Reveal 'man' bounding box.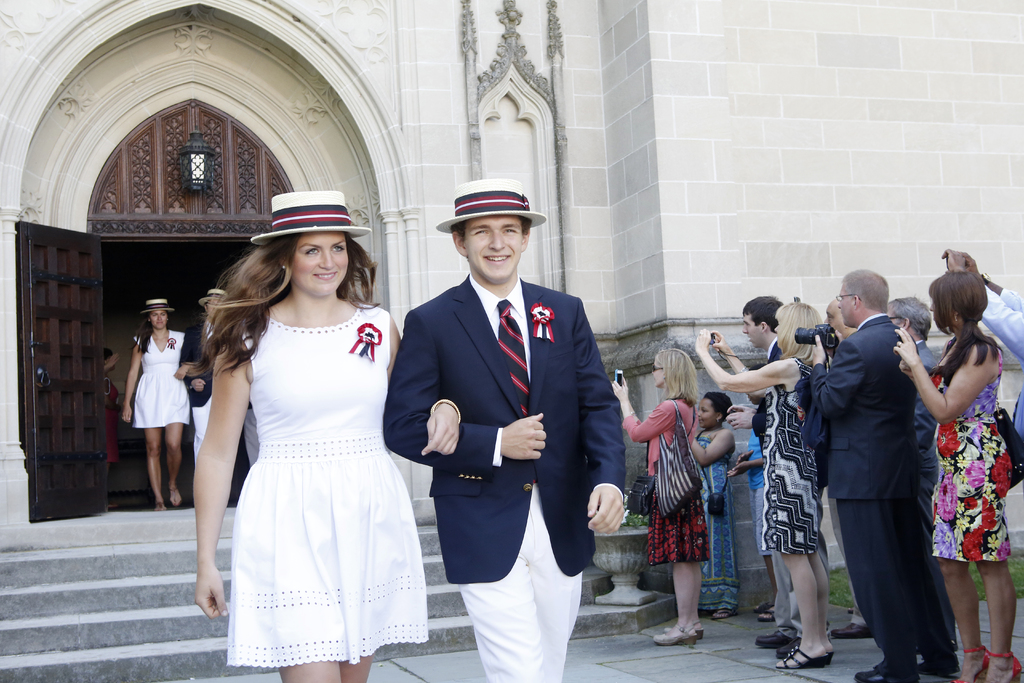
Revealed: 186,290,228,464.
